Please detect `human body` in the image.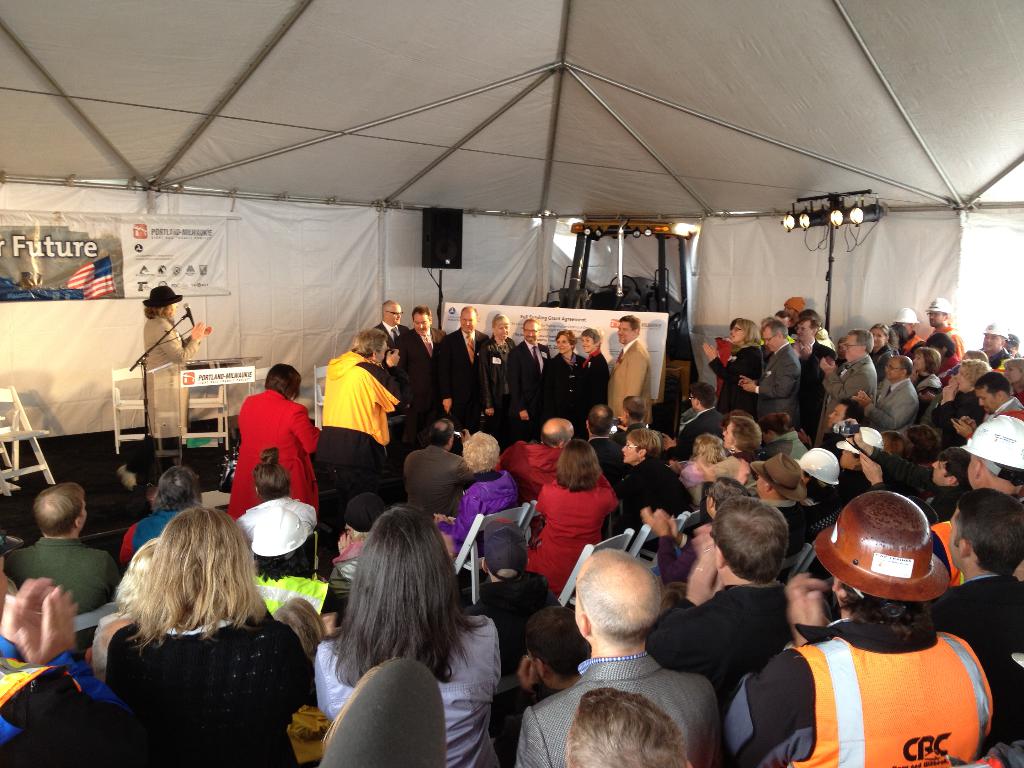
bbox(408, 430, 474, 511).
